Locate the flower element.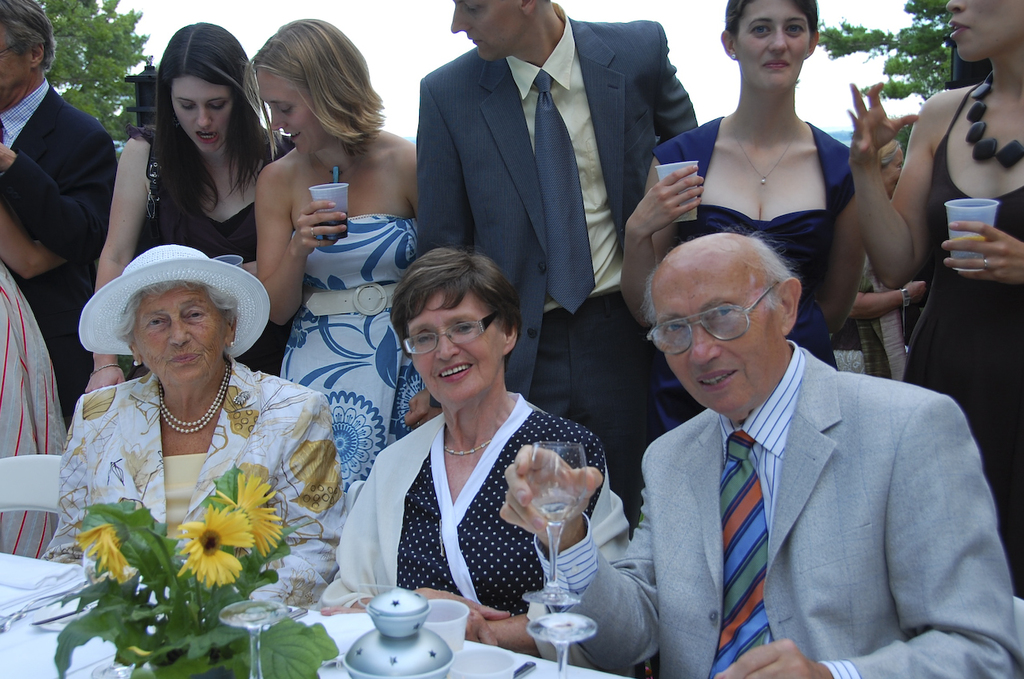
Element bbox: 168:501:254:590.
